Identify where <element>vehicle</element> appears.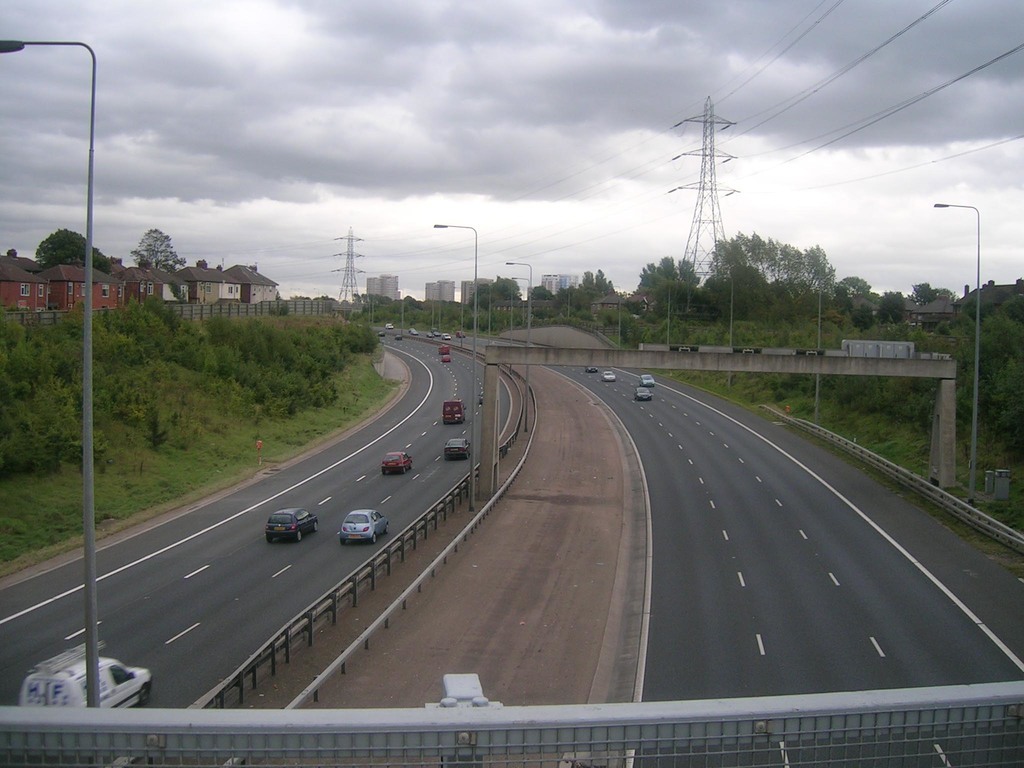
Appears at <bbox>599, 371, 618, 386</bbox>.
